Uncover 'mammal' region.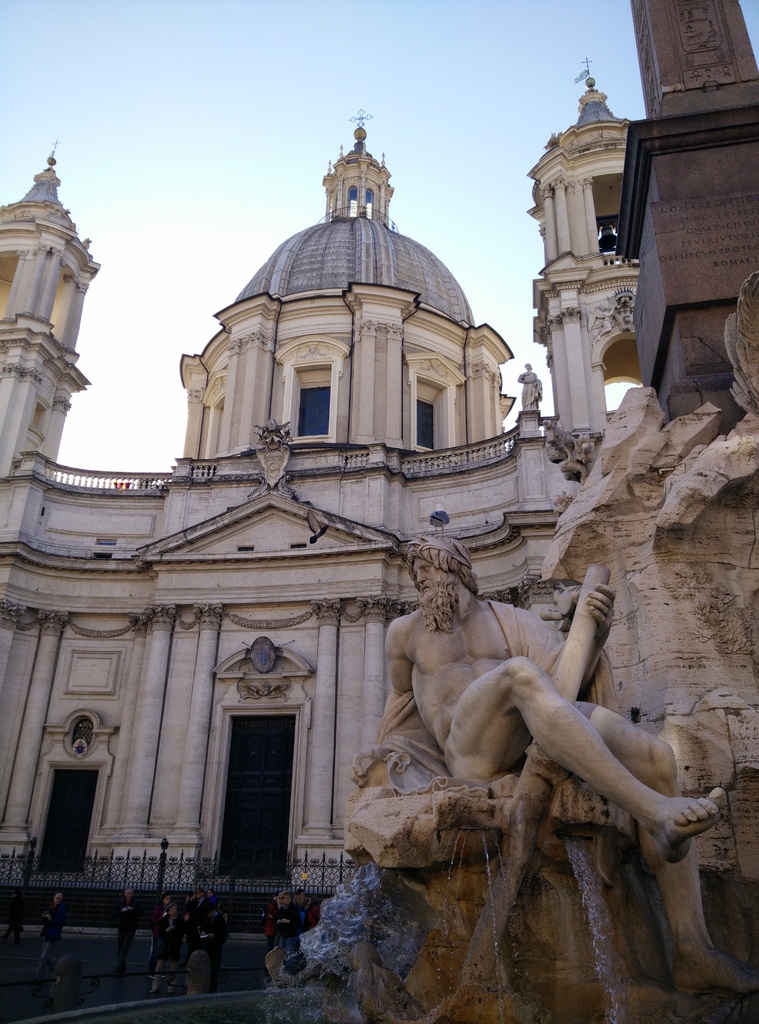
Uncovered: 199:887:222:955.
